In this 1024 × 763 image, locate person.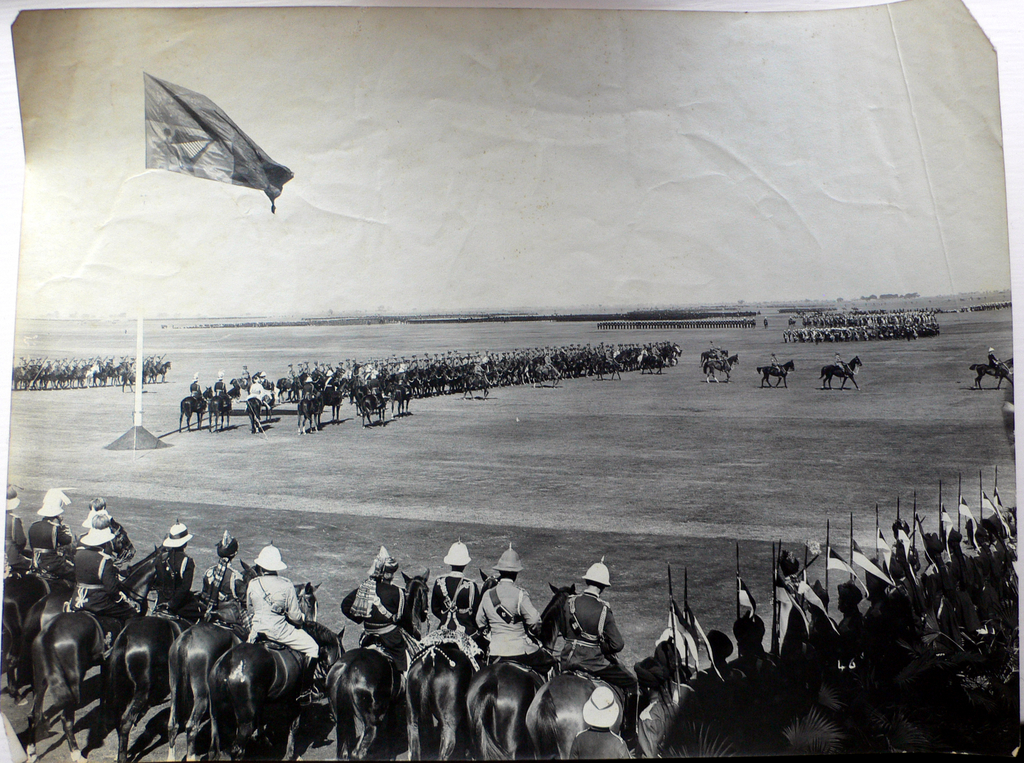
Bounding box: rect(129, 525, 200, 609).
